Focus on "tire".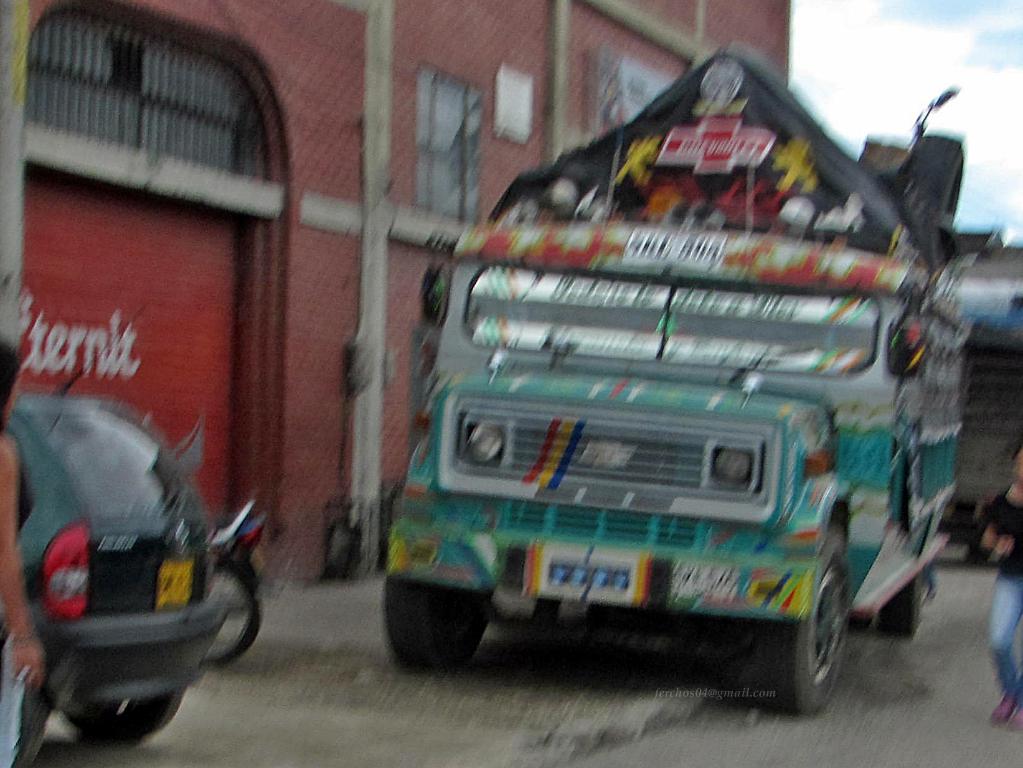
Focused at bbox(392, 573, 500, 670).
